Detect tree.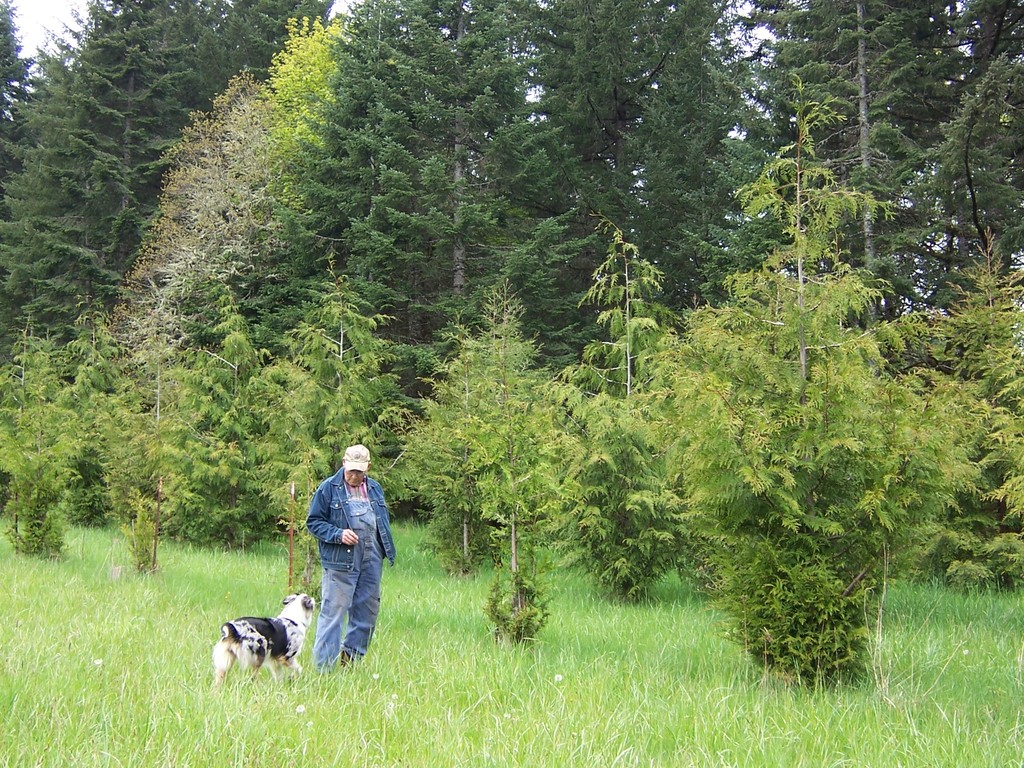
Detected at [left=680, top=132, right=948, bottom=684].
